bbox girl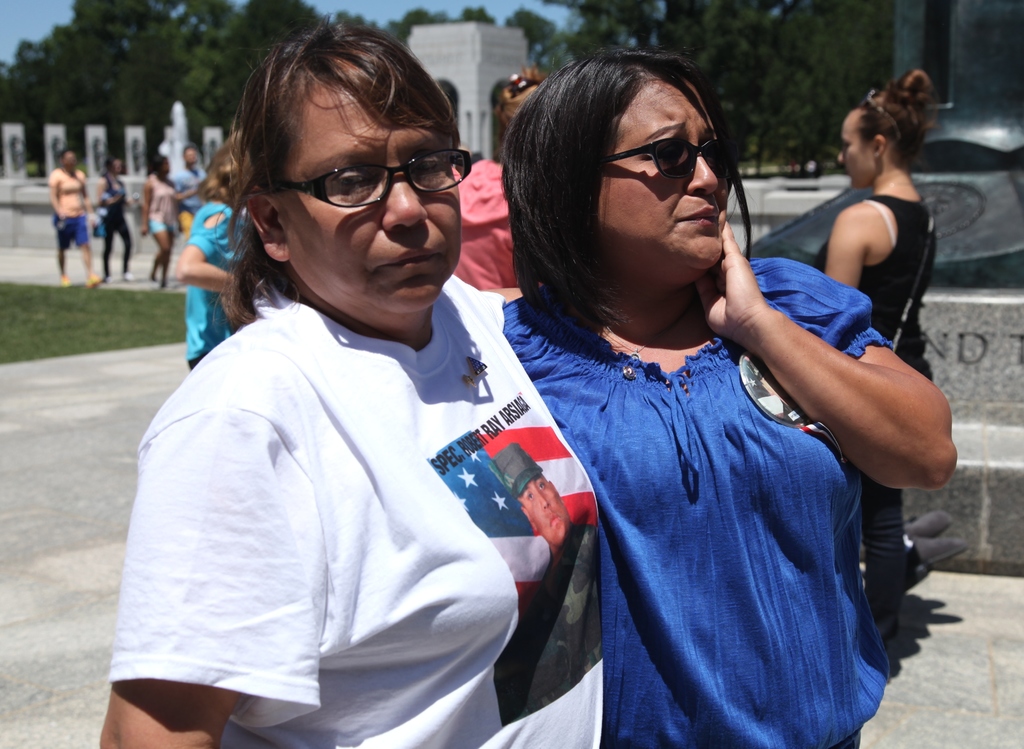
<bbox>819, 64, 940, 651</bbox>
